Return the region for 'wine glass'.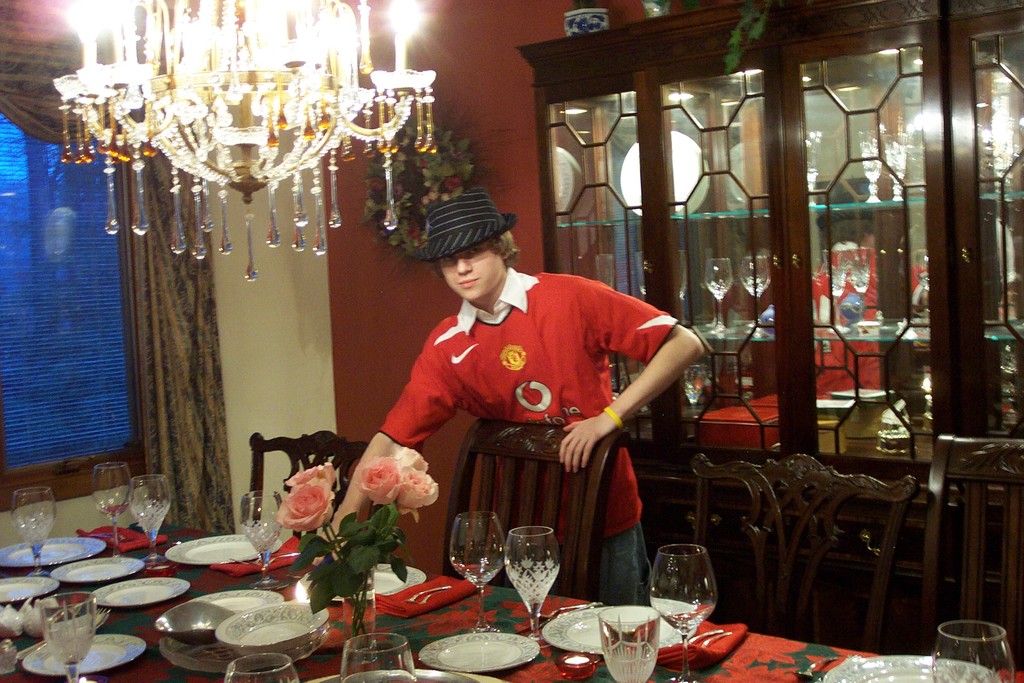
[x1=240, y1=486, x2=290, y2=587].
